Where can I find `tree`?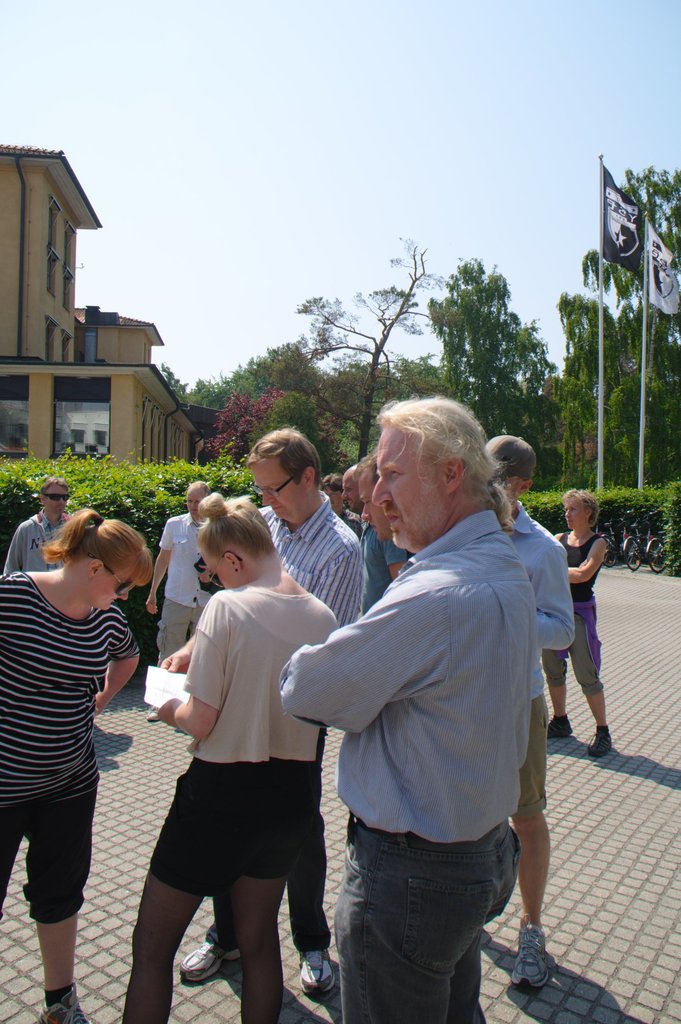
You can find it at Rect(579, 166, 680, 304).
